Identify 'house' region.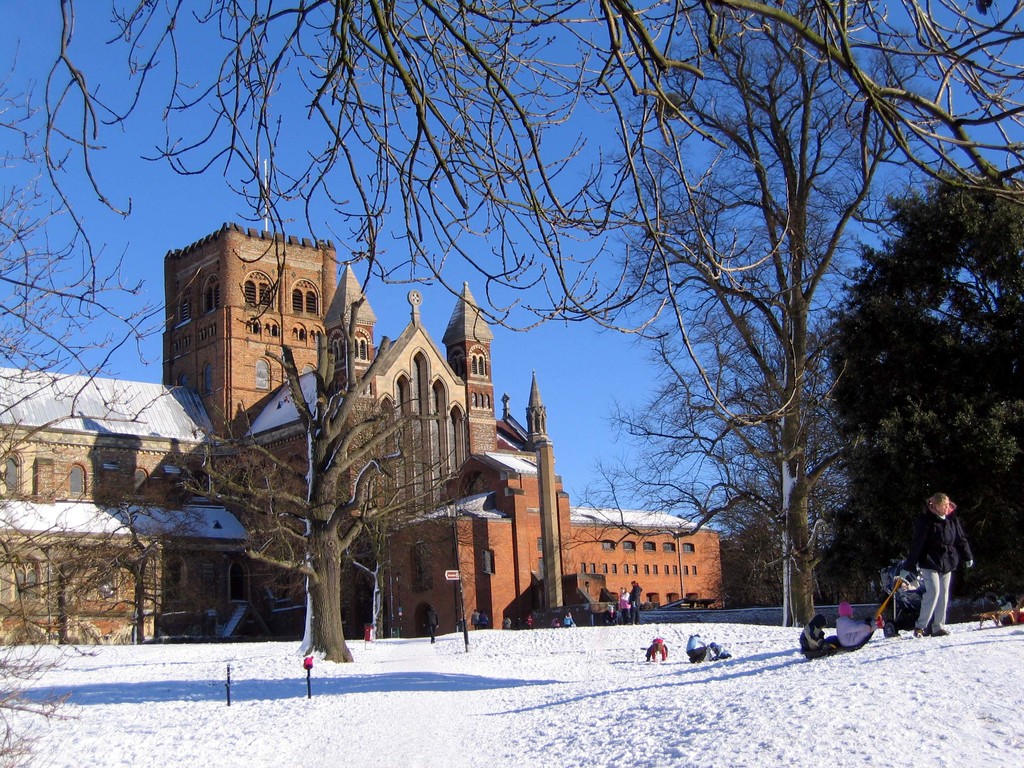
Region: [241, 261, 724, 634].
